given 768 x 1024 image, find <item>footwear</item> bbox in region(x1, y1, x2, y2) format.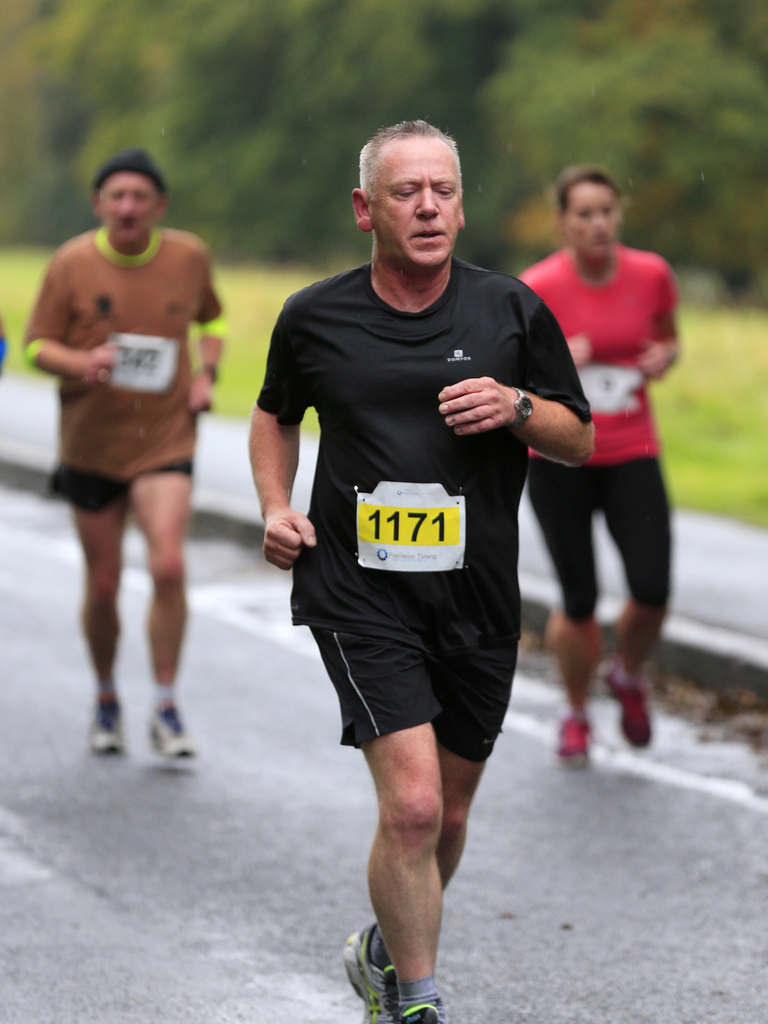
region(601, 660, 655, 750).
